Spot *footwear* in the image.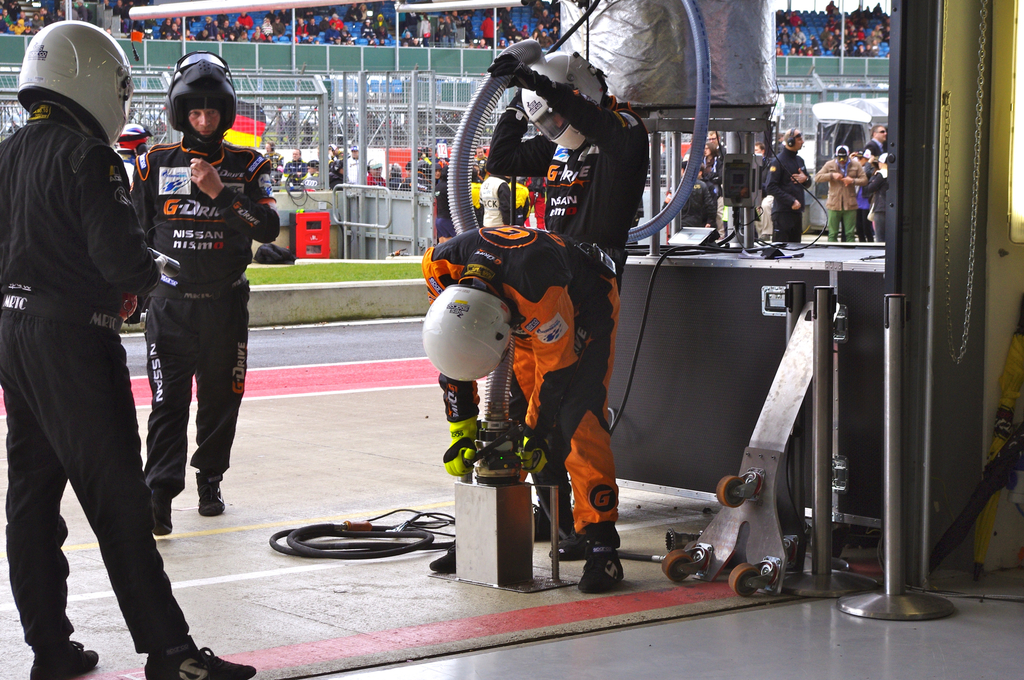
*footwear* found at (154,502,172,538).
